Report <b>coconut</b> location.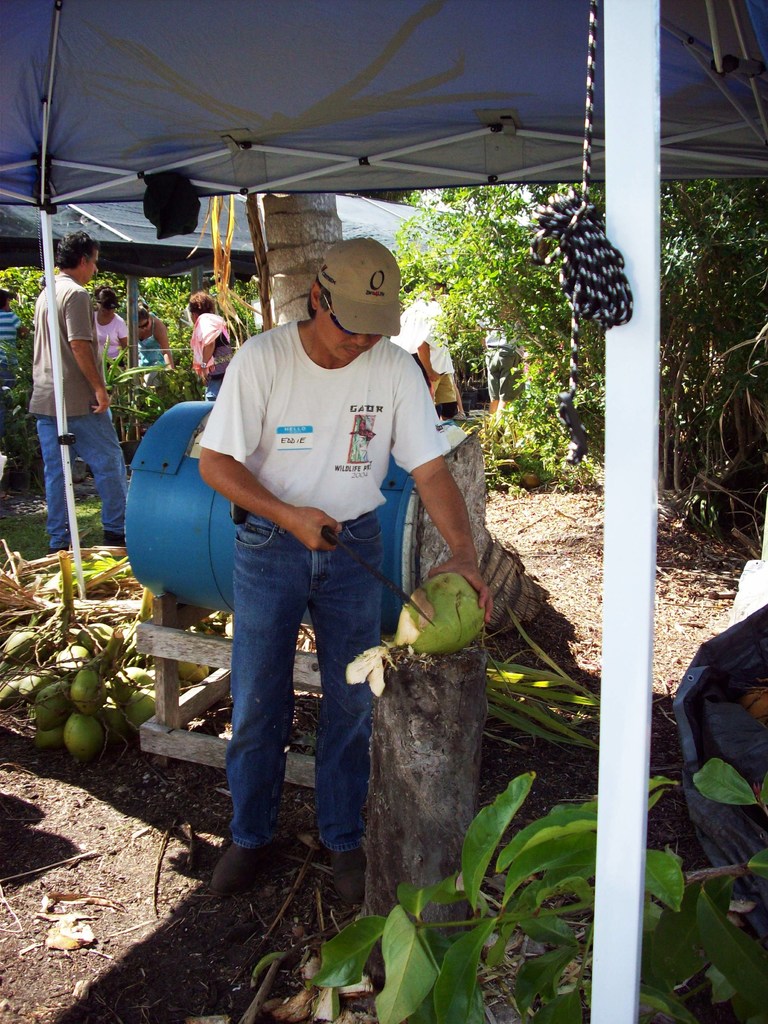
Report: region(390, 572, 486, 655).
